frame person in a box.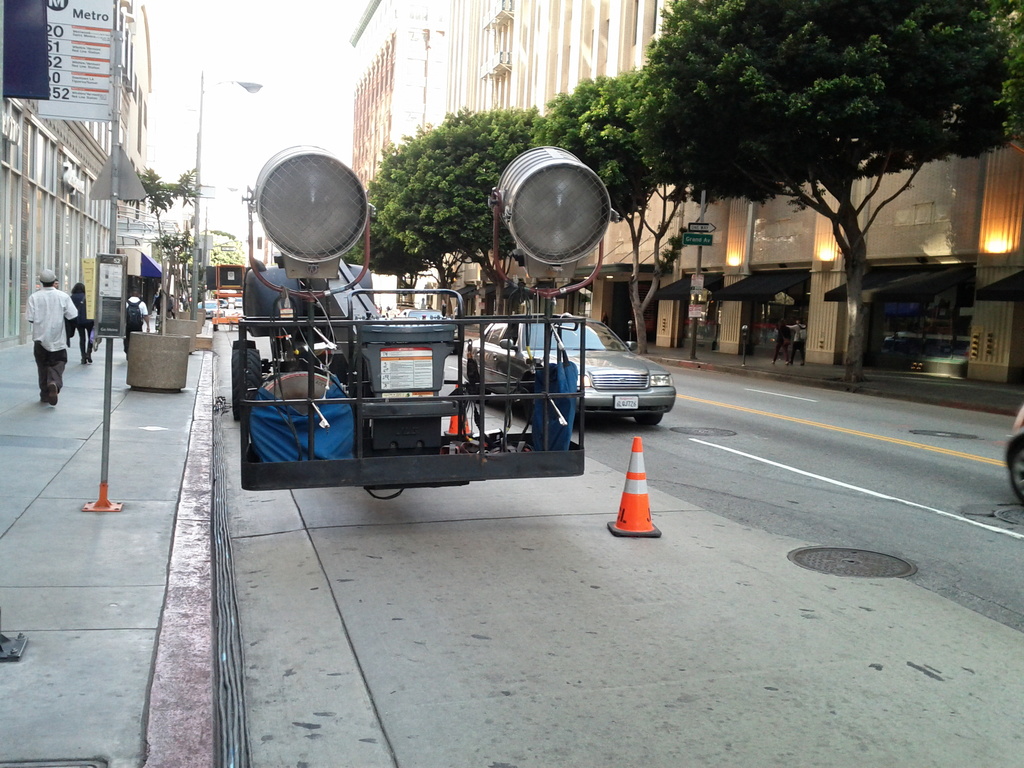
l=16, t=253, r=68, b=410.
